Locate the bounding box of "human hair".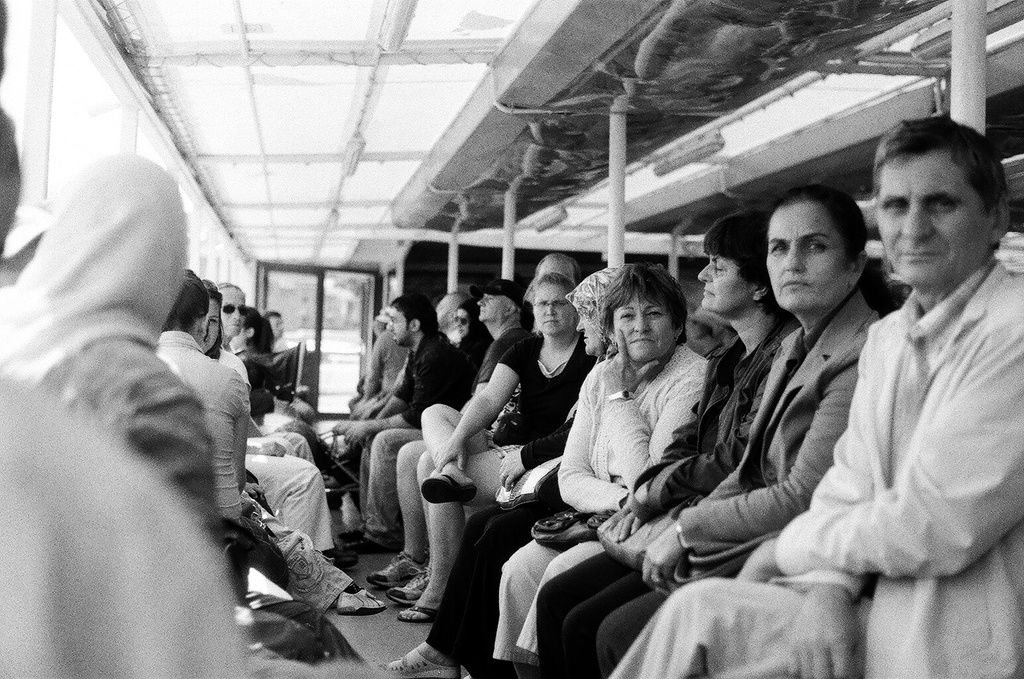
Bounding box: 532:273:574:302.
